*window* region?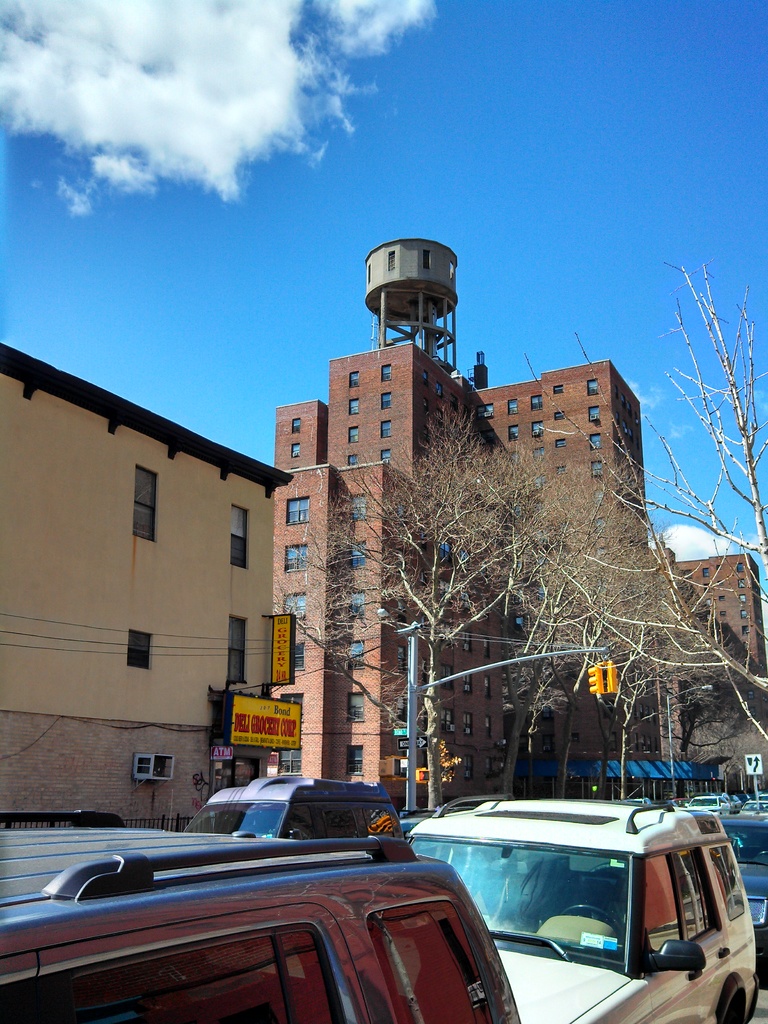
{"left": 585, "top": 405, "right": 599, "bottom": 423}
